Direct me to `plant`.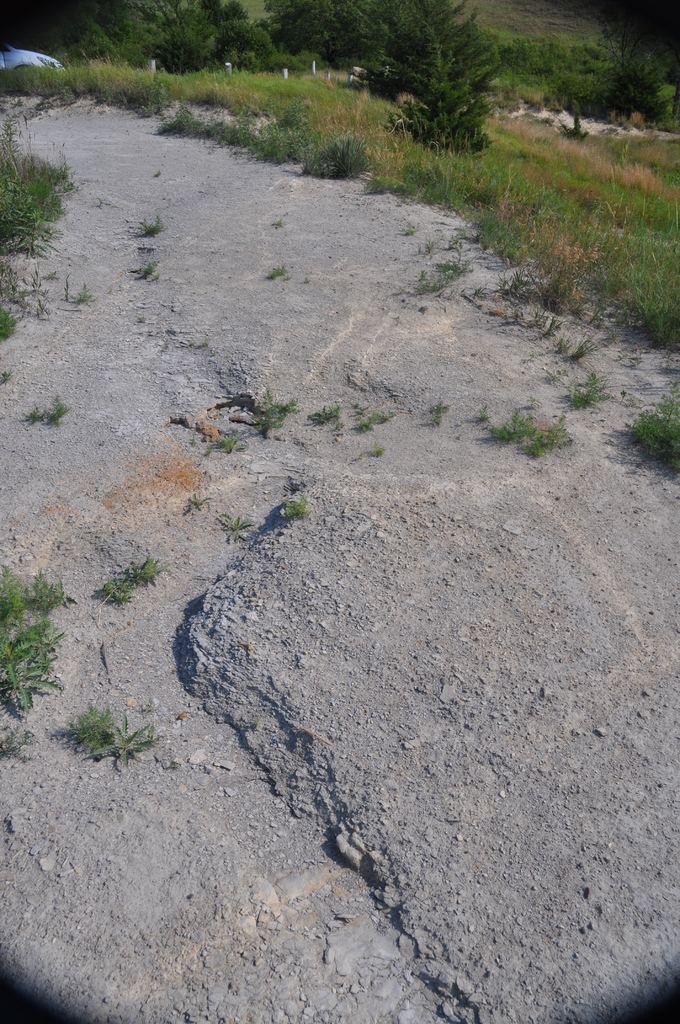
Direction: (x1=201, y1=334, x2=210, y2=348).
